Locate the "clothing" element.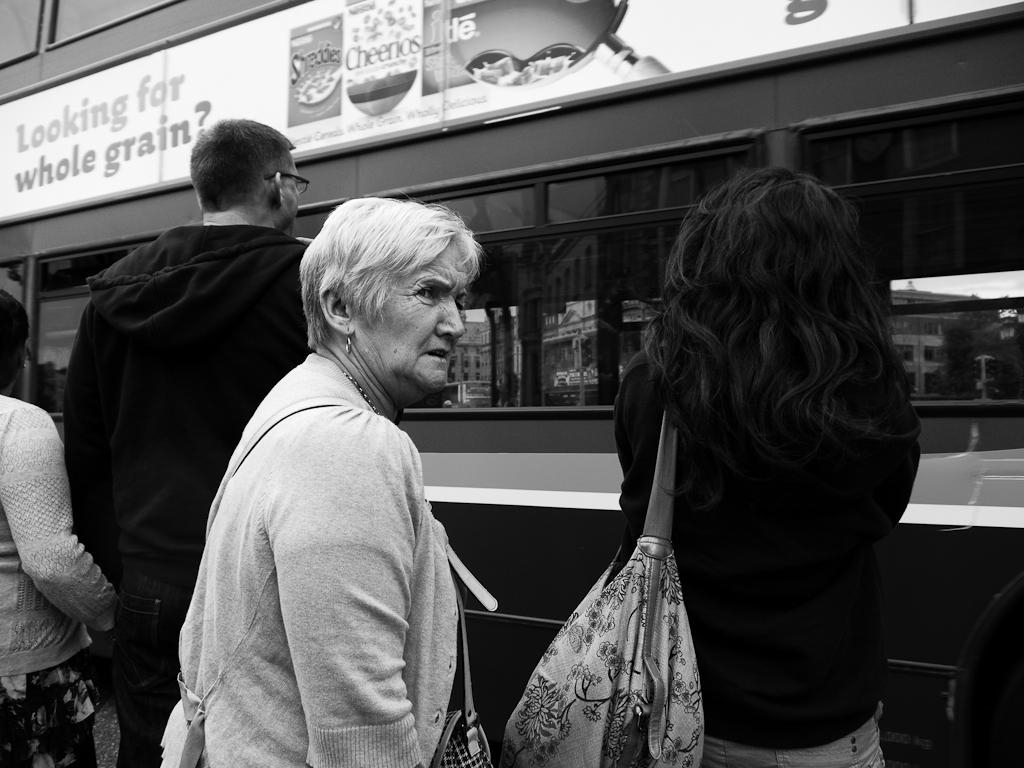
Element bbox: box=[172, 351, 466, 767].
